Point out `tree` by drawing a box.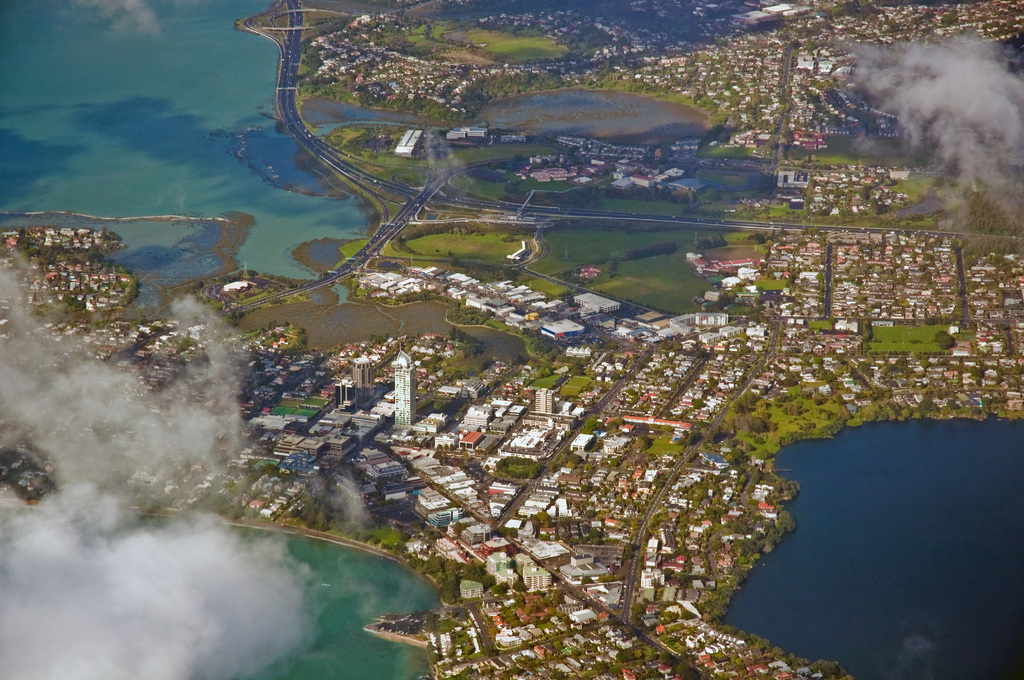
BBox(751, 443, 774, 461).
